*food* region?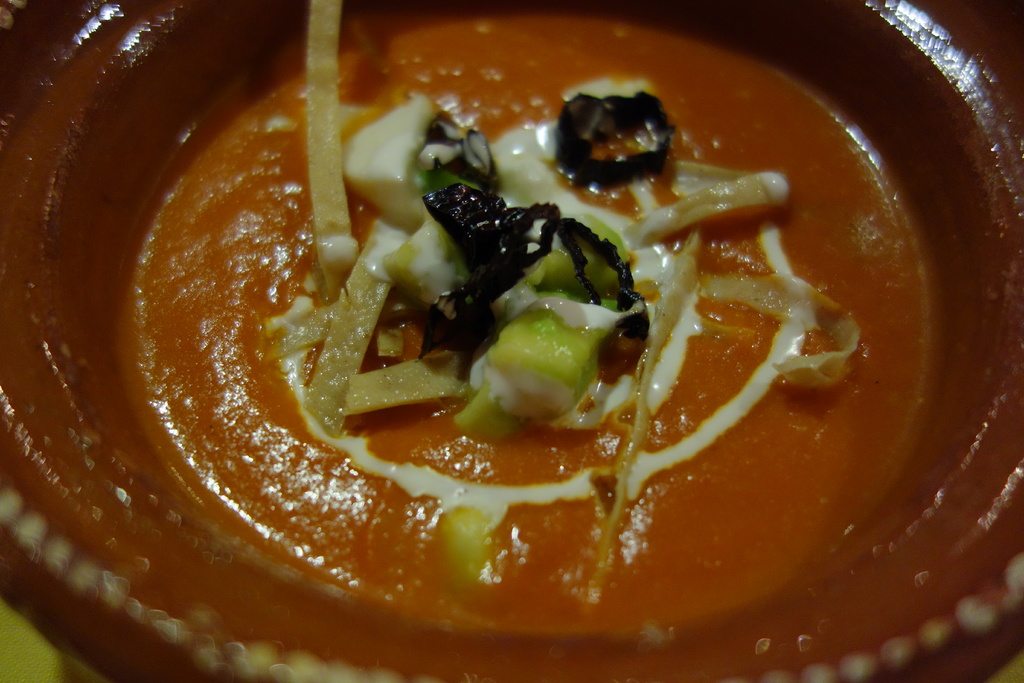
rect(108, 5, 941, 636)
